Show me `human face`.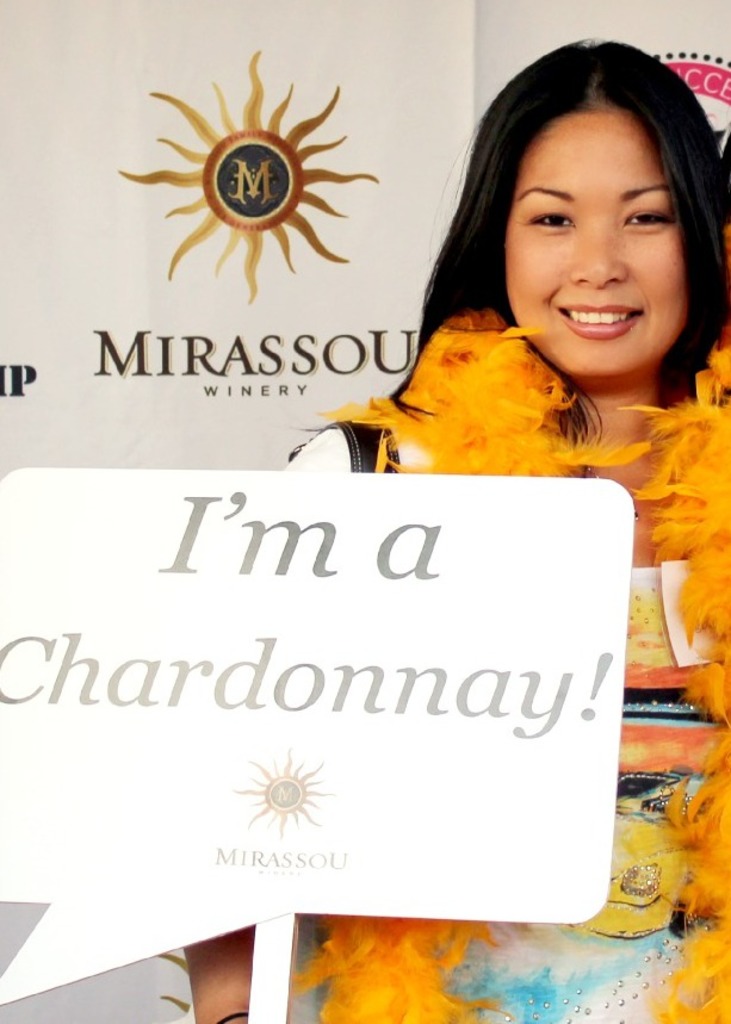
`human face` is here: <box>504,108,687,378</box>.
